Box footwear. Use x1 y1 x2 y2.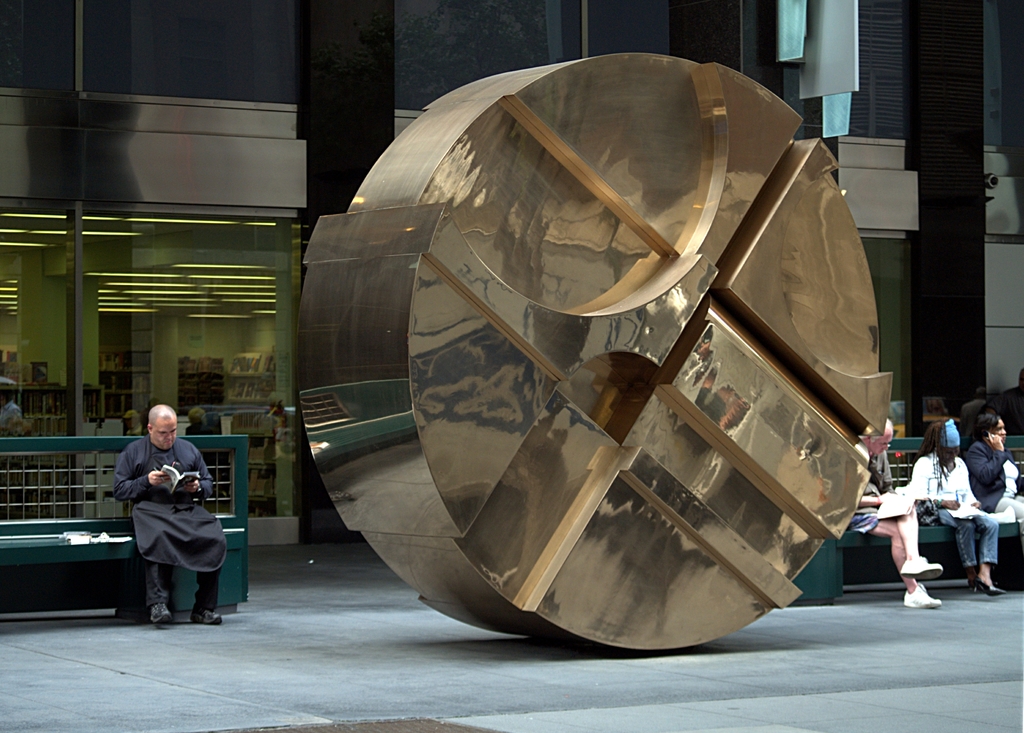
190 609 223 623.
